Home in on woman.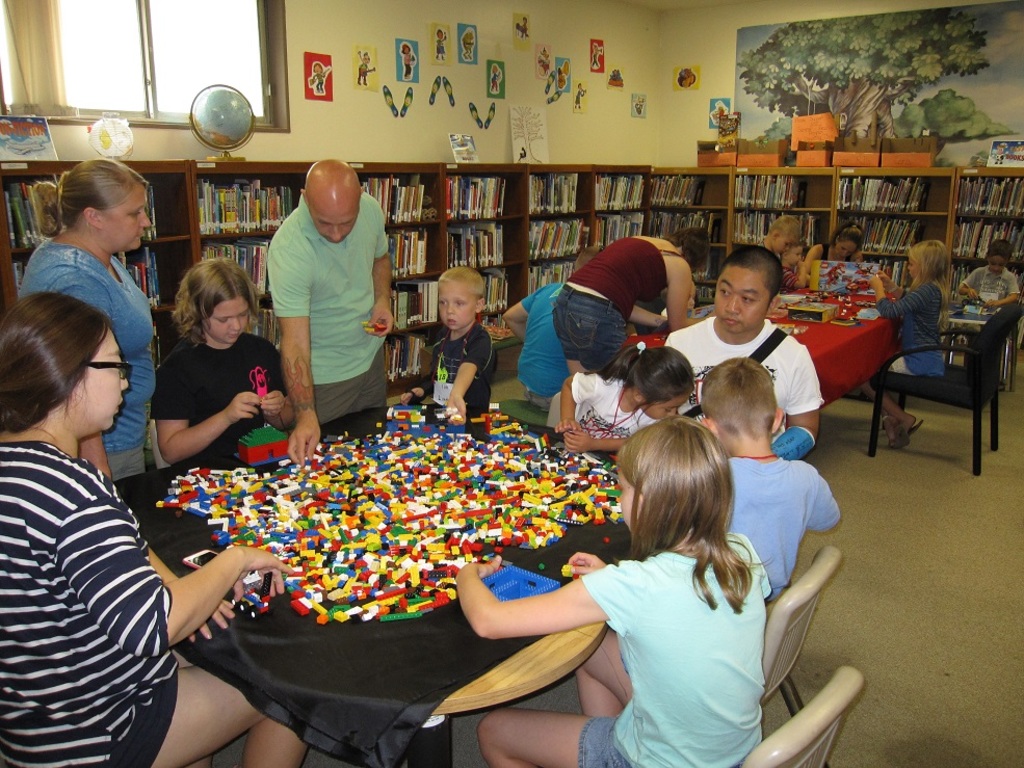
Homed in at <region>553, 227, 711, 374</region>.
